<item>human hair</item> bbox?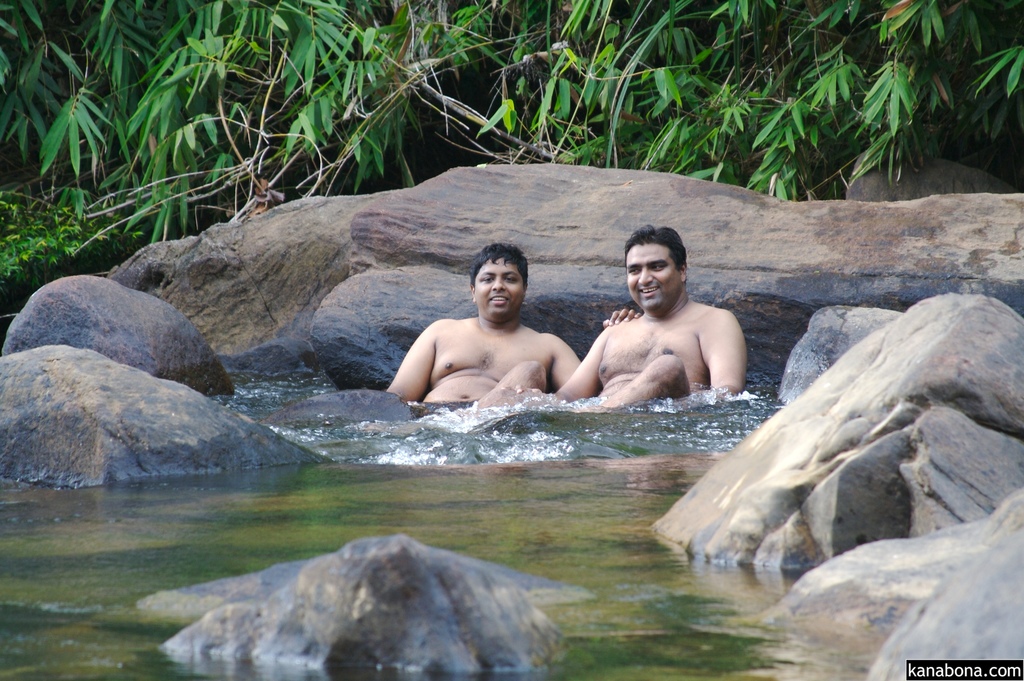
618, 222, 691, 276
